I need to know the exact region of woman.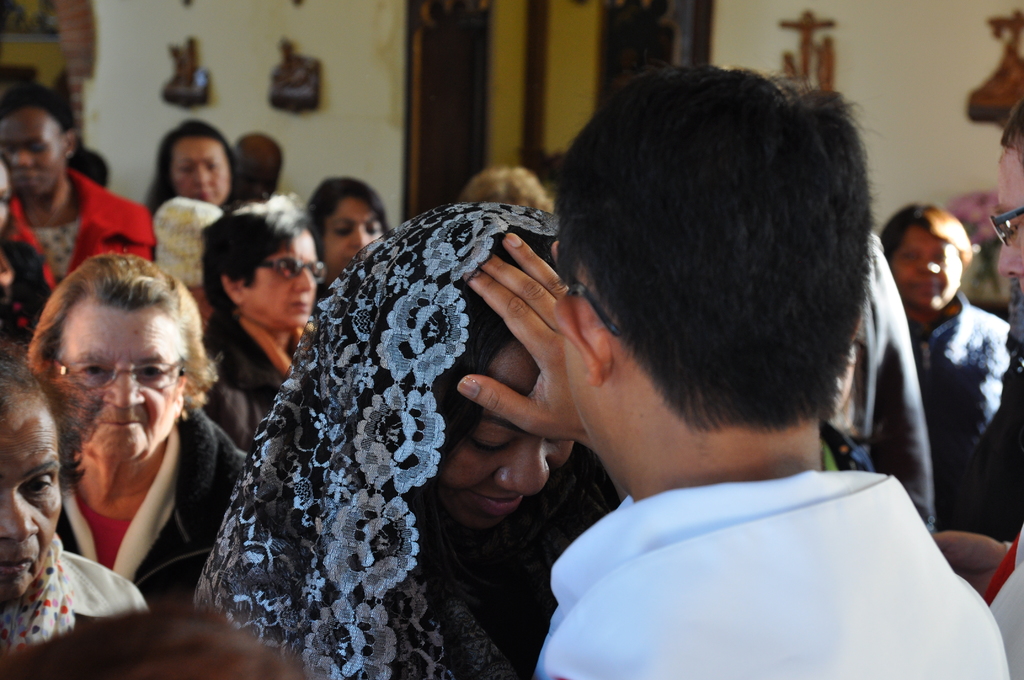
Region: <box>881,201,1013,480</box>.
